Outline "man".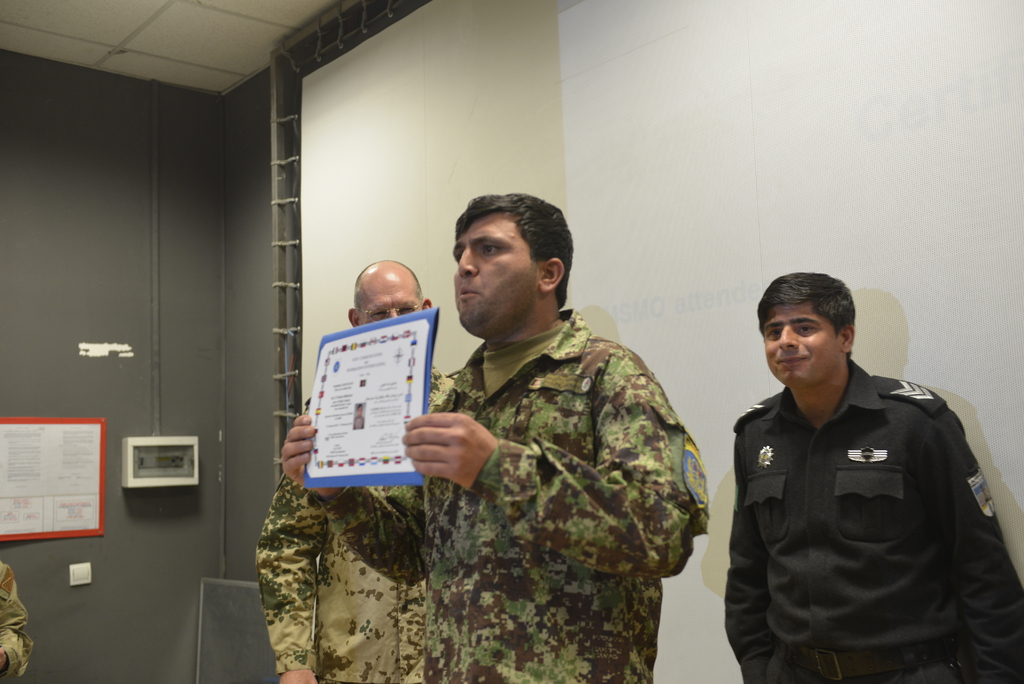
Outline: <region>712, 257, 1005, 683</region>.
